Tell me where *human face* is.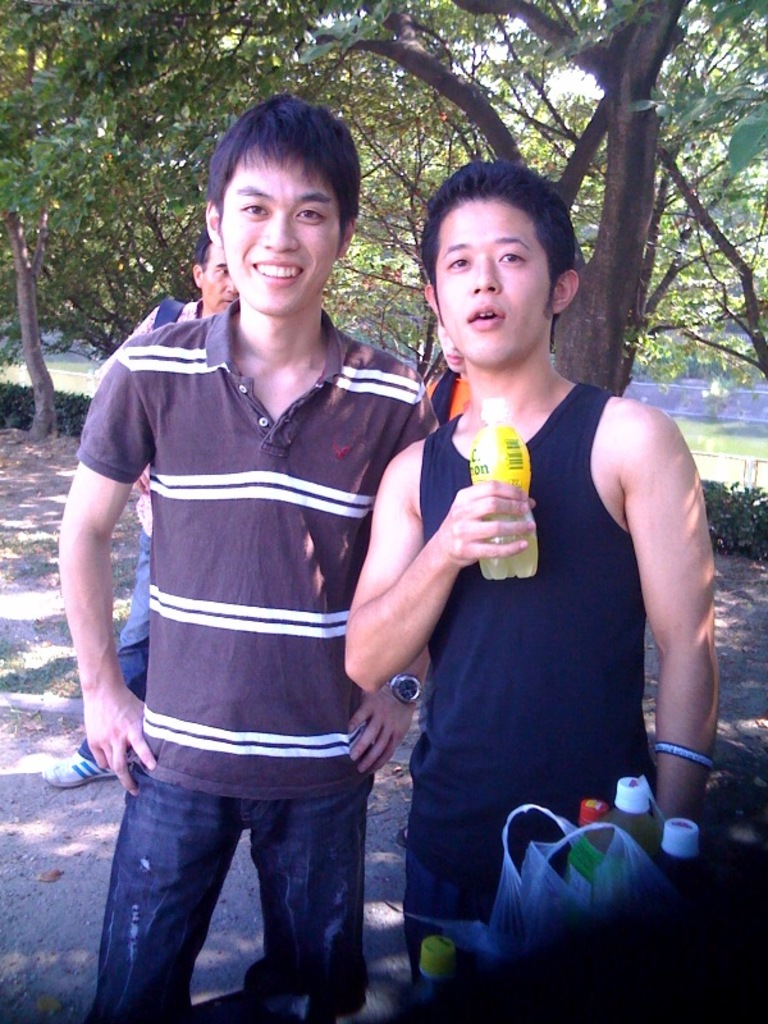
*human face* is at (x1=220, y1=147, x2=340, y2=312).
